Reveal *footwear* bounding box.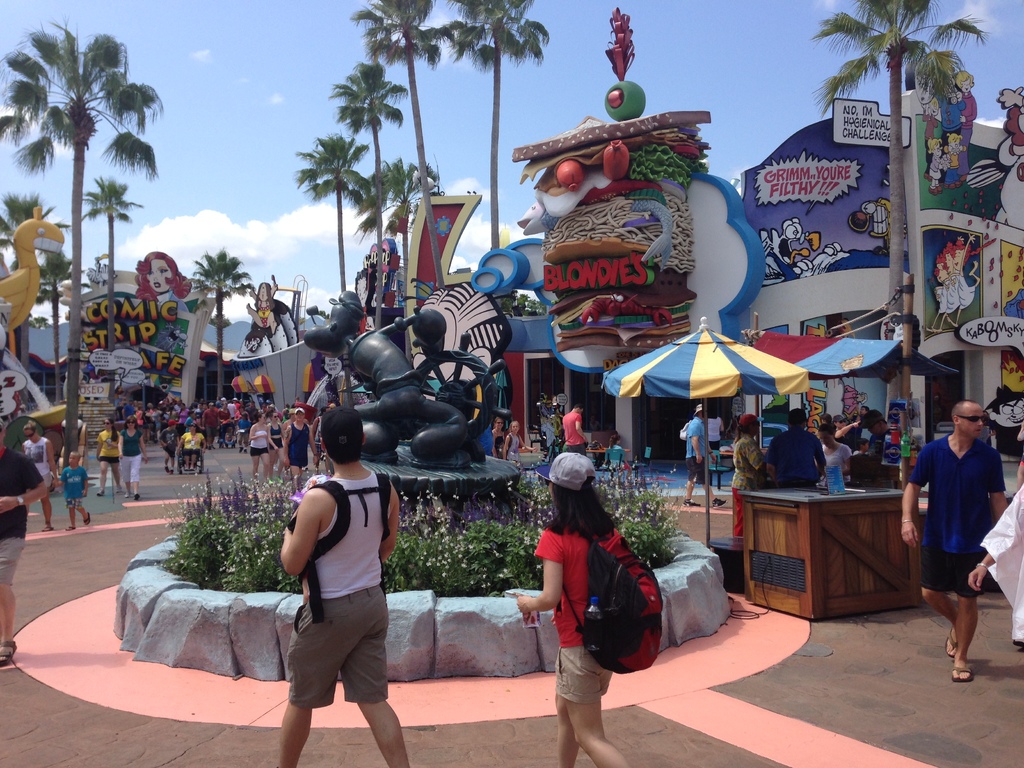
Revealed: crop(169, 468, 174, 476).
